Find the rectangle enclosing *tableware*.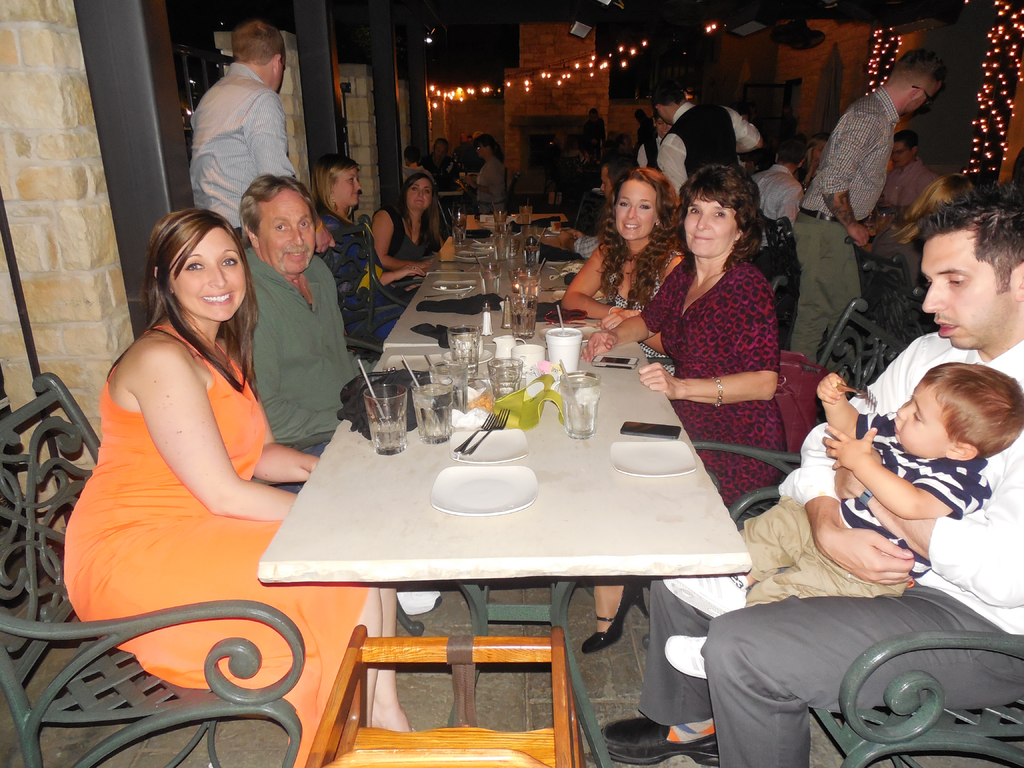
[432,361,458,415].
